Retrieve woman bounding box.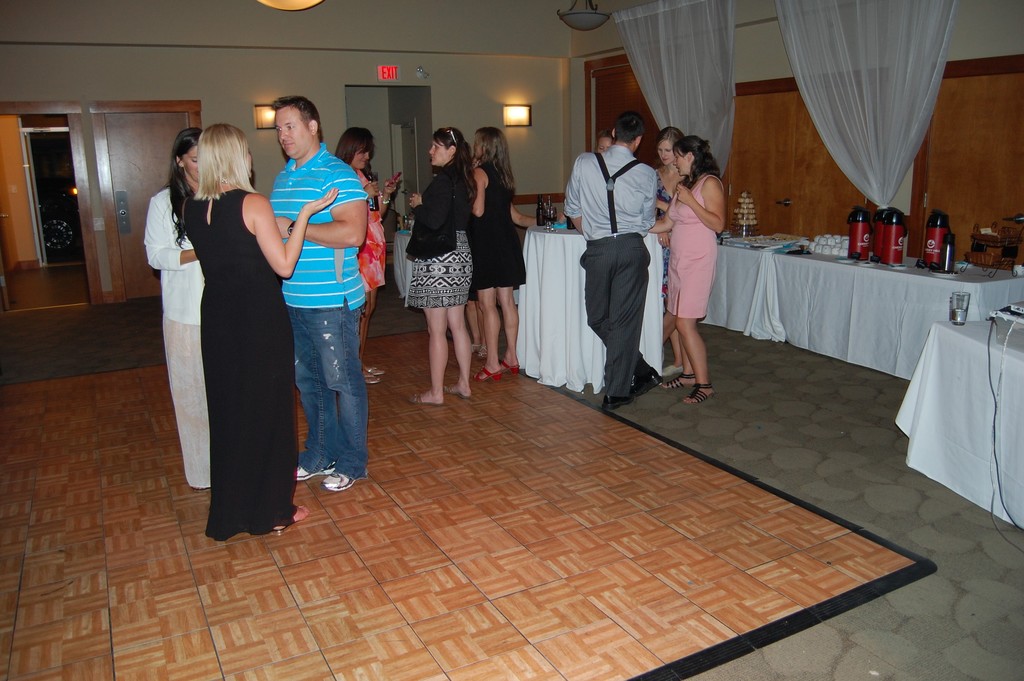
Bounding box: BBox(405, 127, 477, 407).
